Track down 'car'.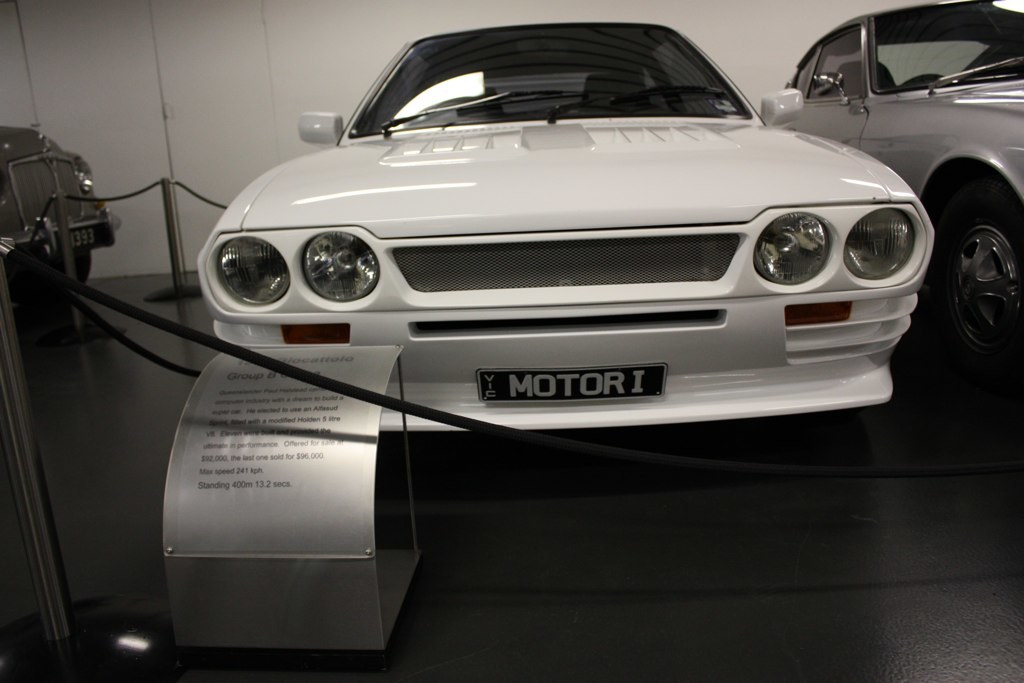
Tracked to 197,12,944,411.
